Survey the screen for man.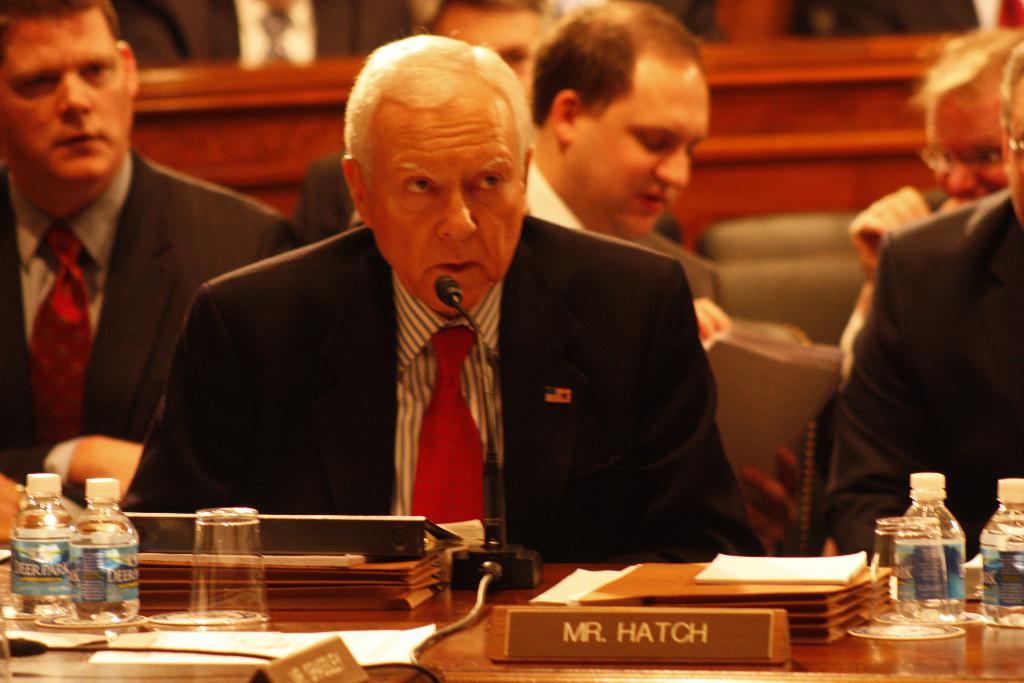
Survey found: detection(115, 0, 417, 68).
